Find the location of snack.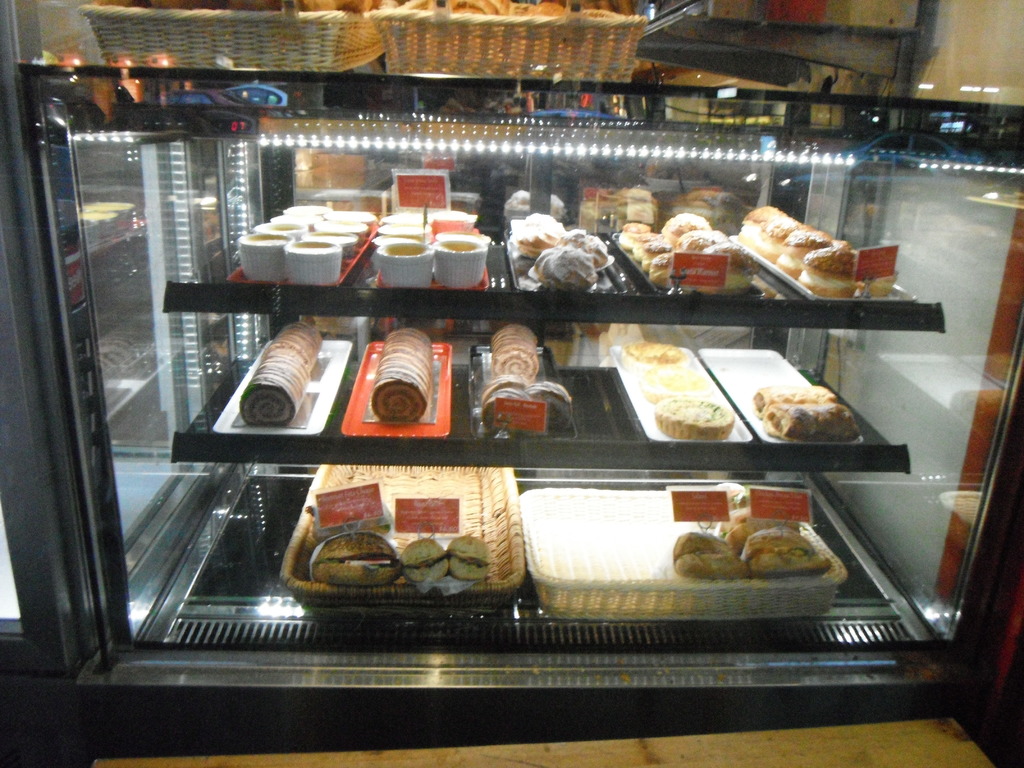
Location: [760,403,865,440].
